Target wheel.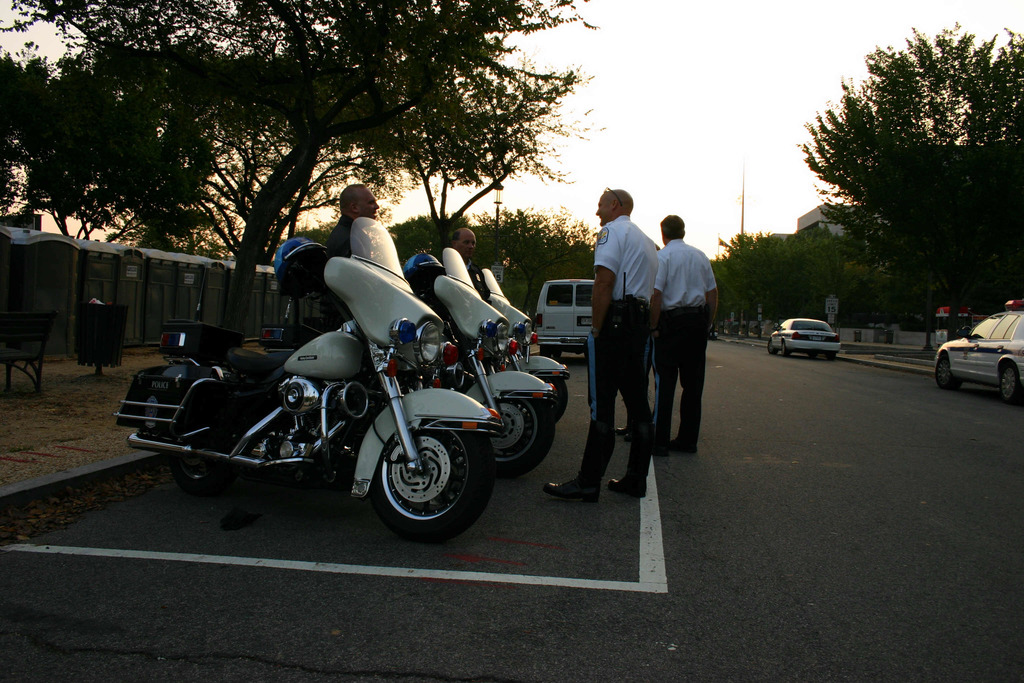
Target region: l=537, t=373, r=568, b=410.
